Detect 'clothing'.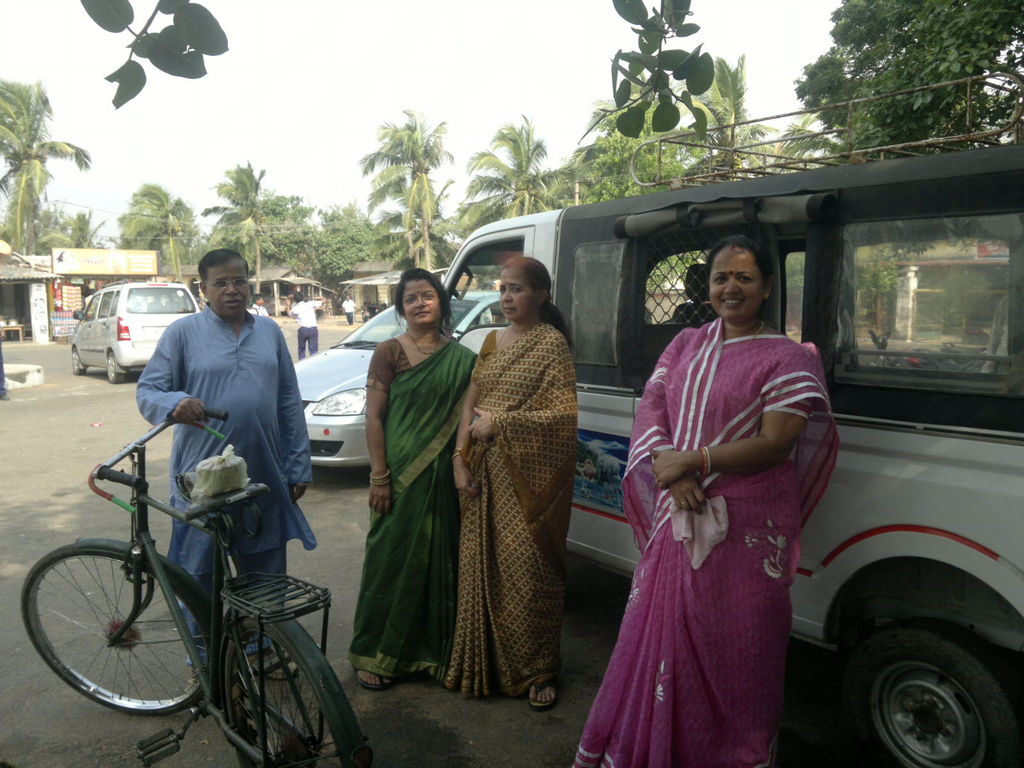
Detected at box=[457, 321, 582, 704].
